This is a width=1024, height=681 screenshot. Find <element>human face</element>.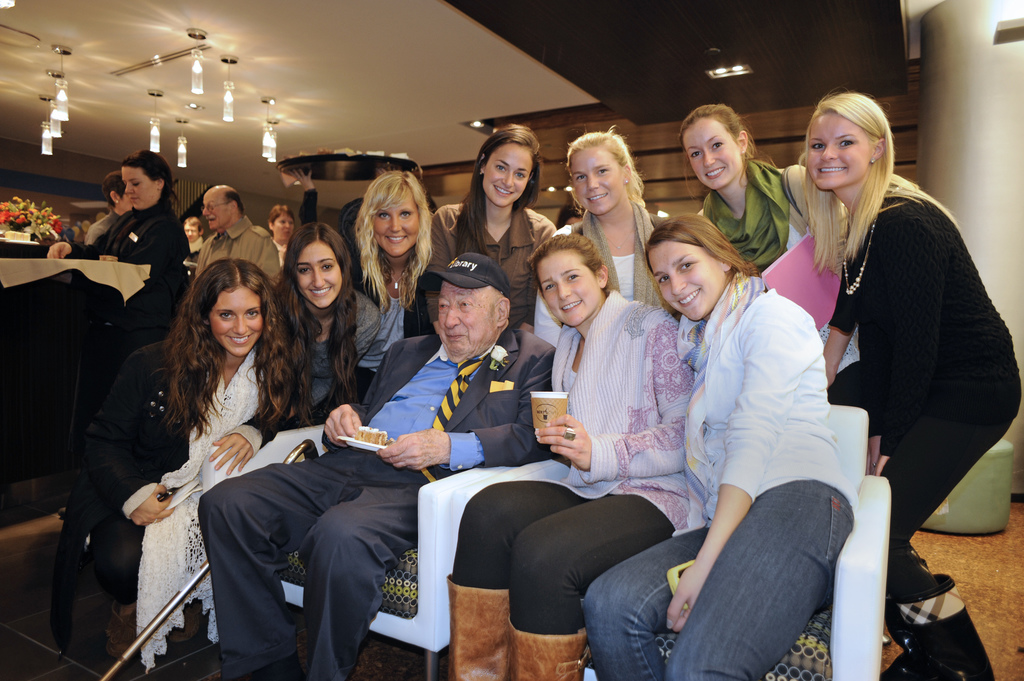
Bounding box: 371, 189, 420, 260.
